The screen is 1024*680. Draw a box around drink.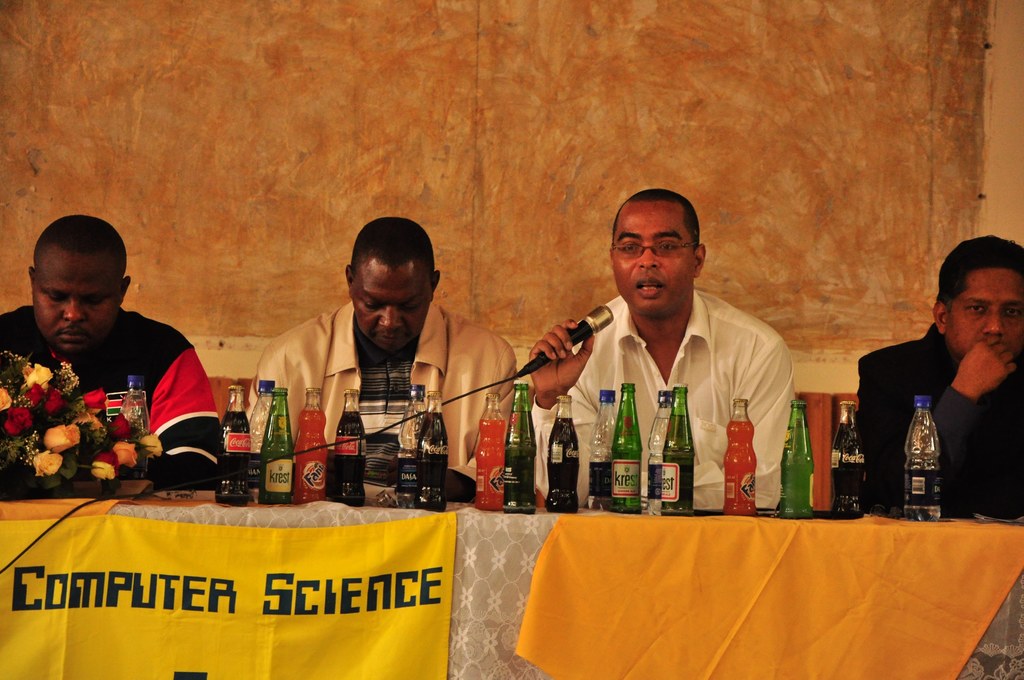
264:398:296:509.
